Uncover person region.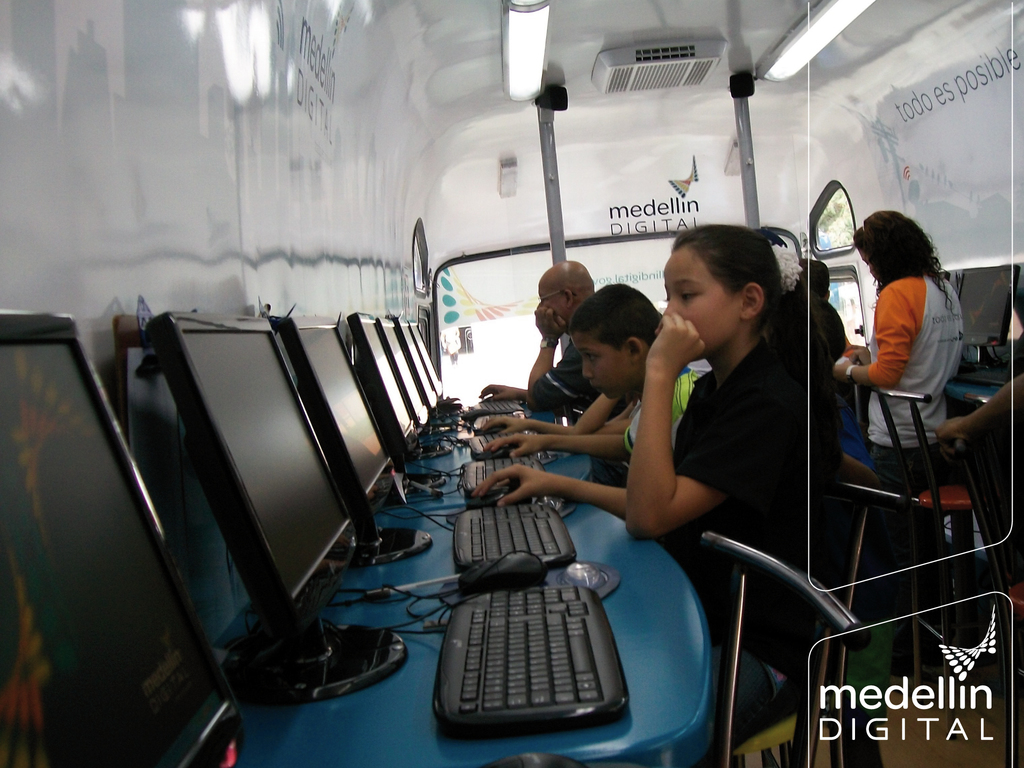
Uncovered: l=483, t=284, r=708, b=470.
